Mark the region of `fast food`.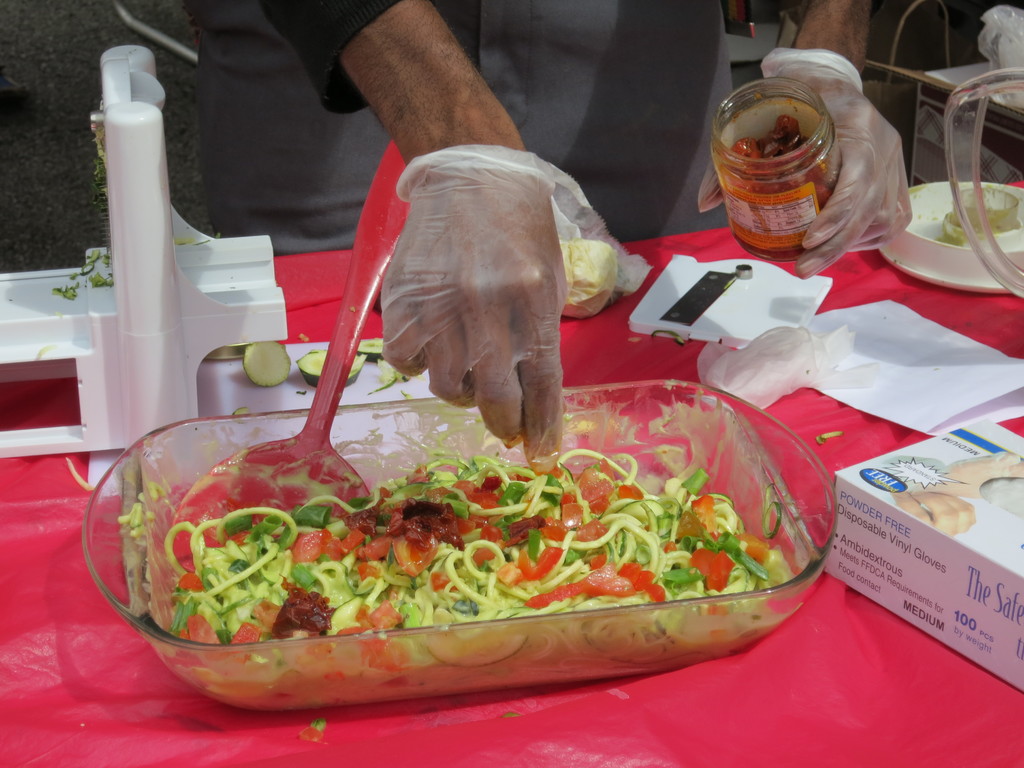
Region: {"left": 145, "top": 375, "right": 810, "bottom": 692}.
